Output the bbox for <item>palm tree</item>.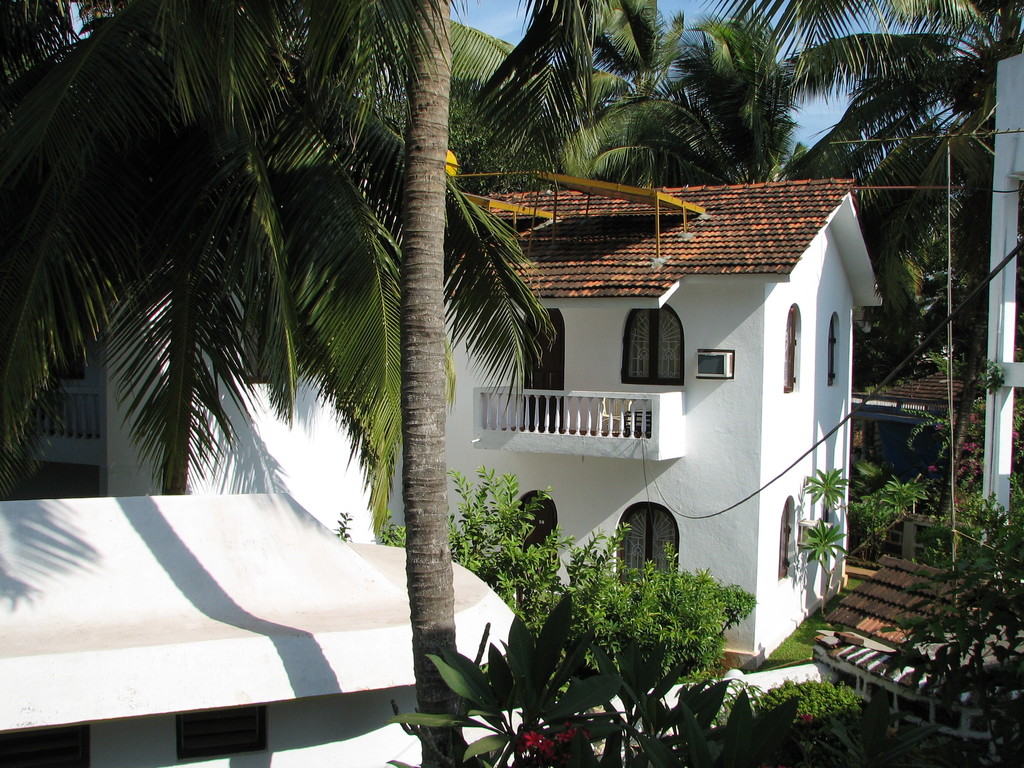
crop(864, 2, 943, 187).
